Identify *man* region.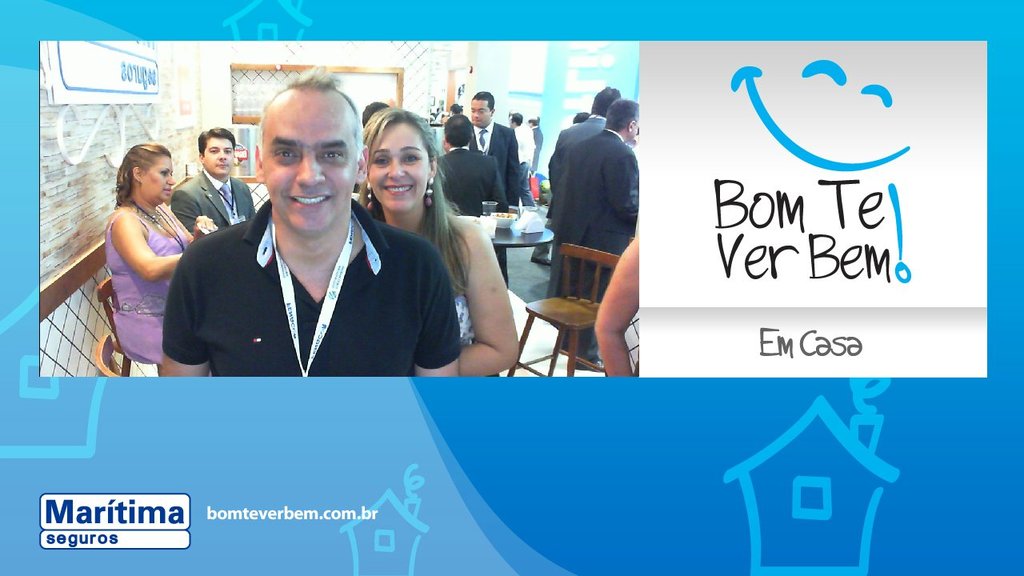
Region: 462, 92, 522, 207.
